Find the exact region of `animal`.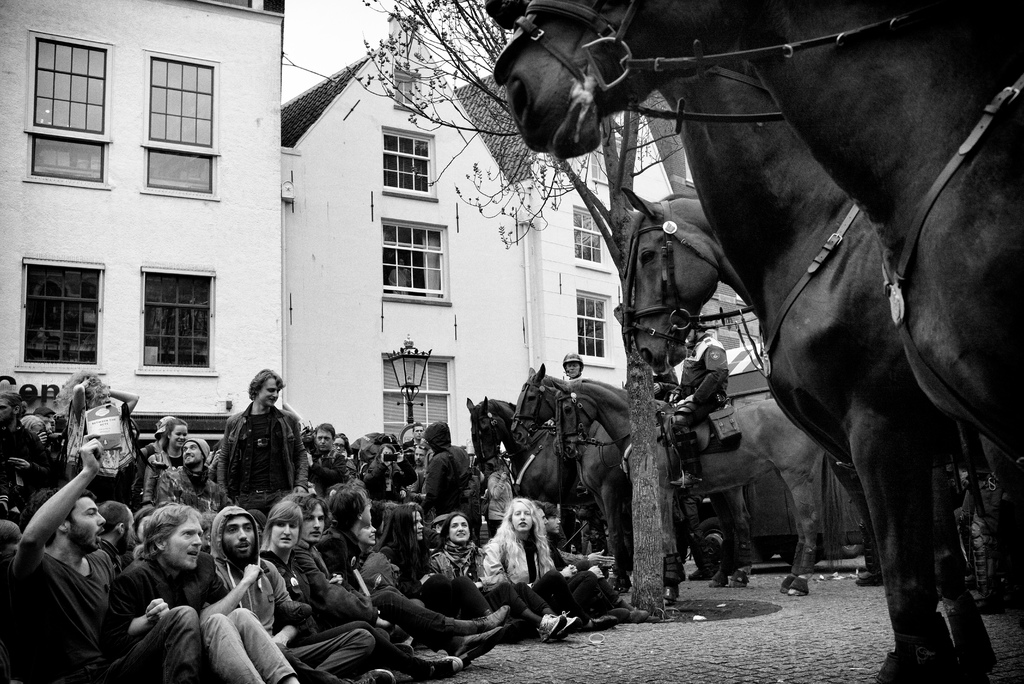
Exact region: select_region(660, 45, 998, 683).
